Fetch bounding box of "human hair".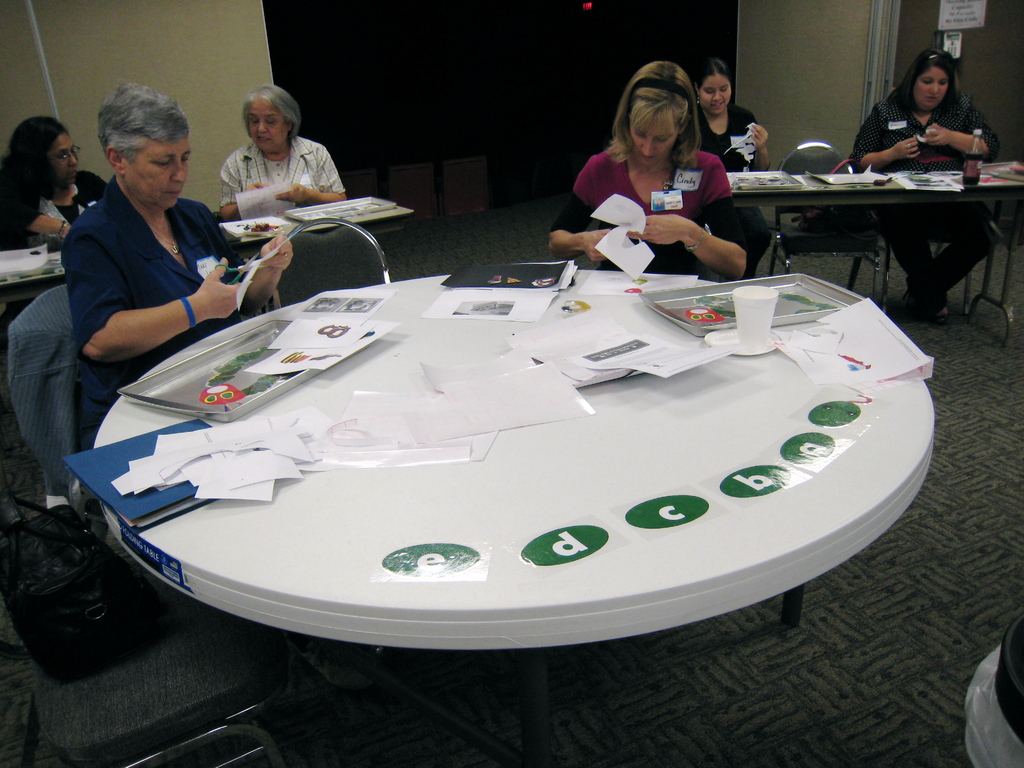
Bbox: (left=883, top=47, right=964, bottom=116).
